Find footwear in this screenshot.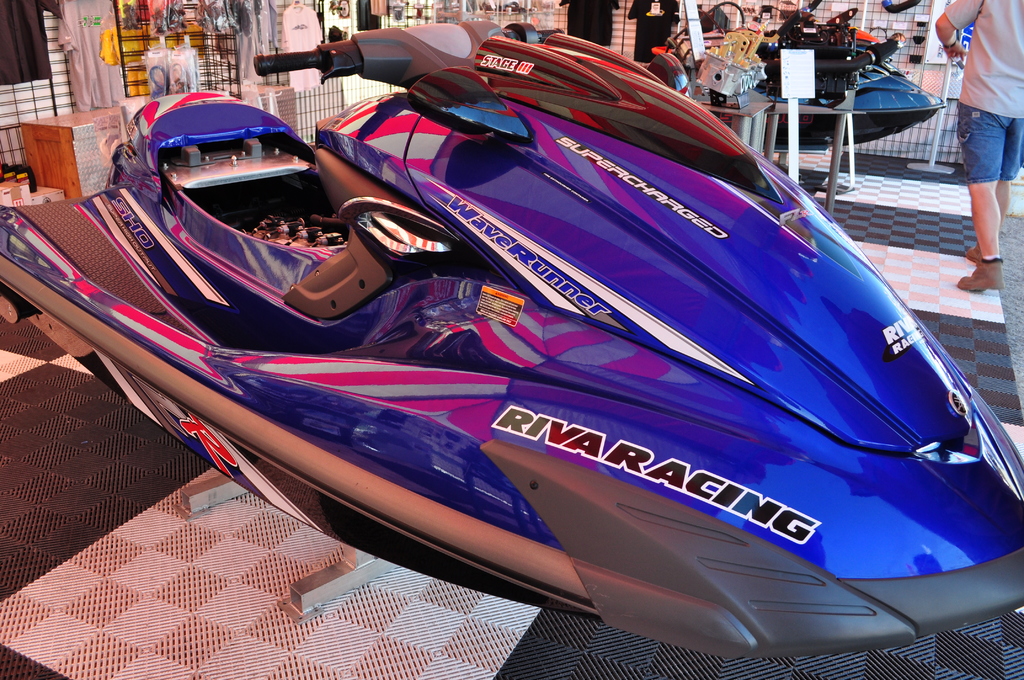
The bounding box for footwear is [960, 245, 982, 267].
